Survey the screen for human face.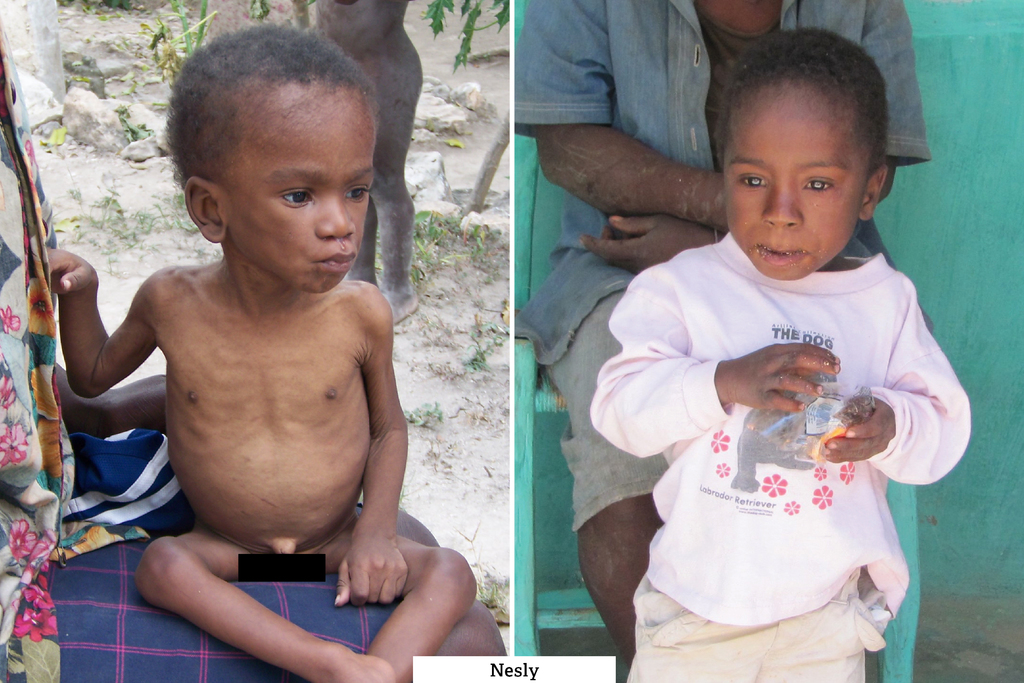
Survey found: x1=211 y1=74 x2=388 y2=293.
